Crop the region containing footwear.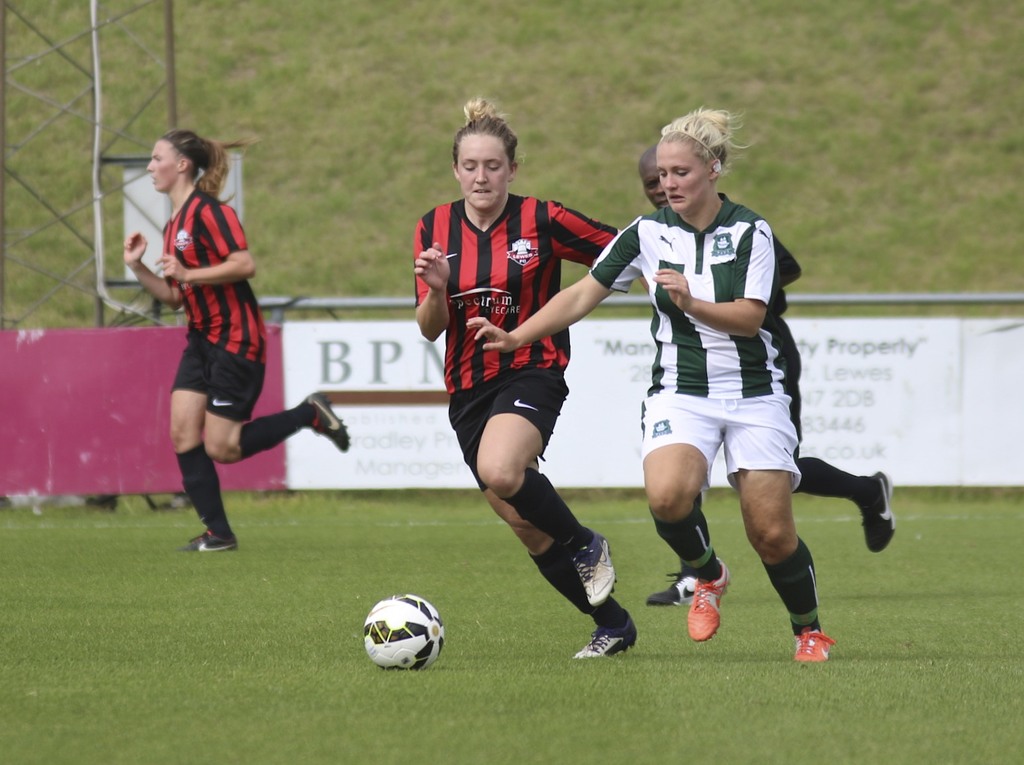
Crop region: [x1=304, y1=393, x2=356, y2=454].
